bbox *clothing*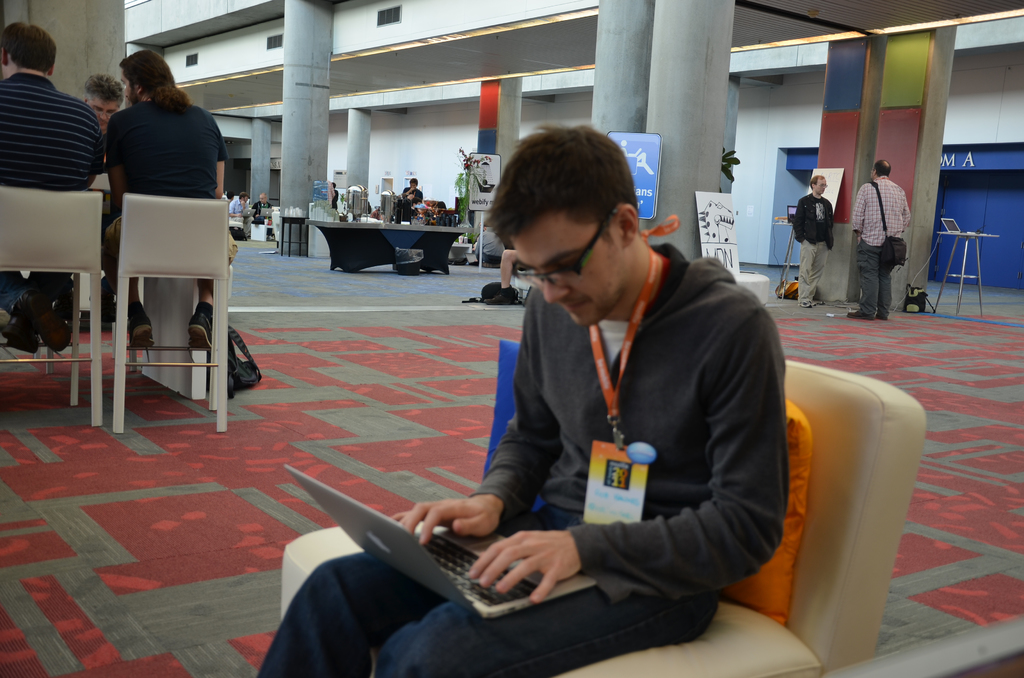
locate(231, 199, 251, 239)
